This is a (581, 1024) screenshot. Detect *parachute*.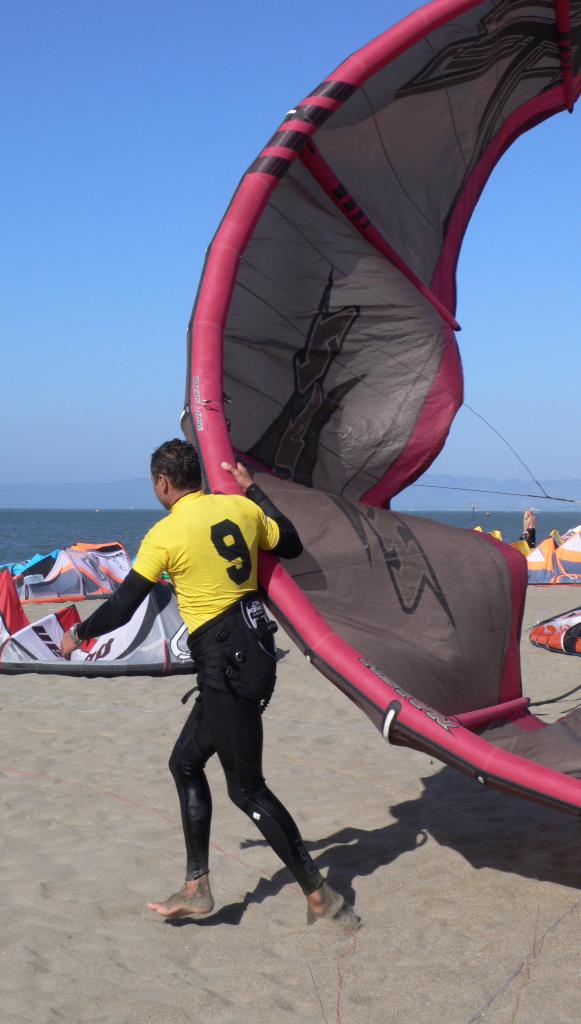
x1=0, y1=563, x2=199, y2=677.
